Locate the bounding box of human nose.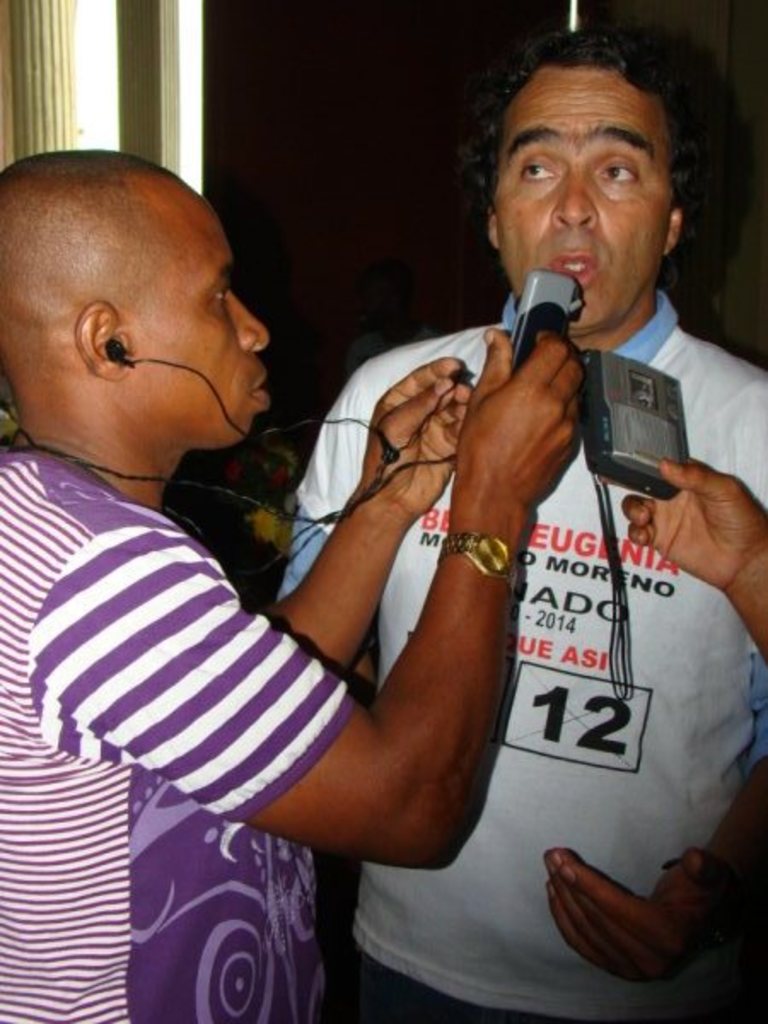
Bounding box: (544, 169, 601, 224).
